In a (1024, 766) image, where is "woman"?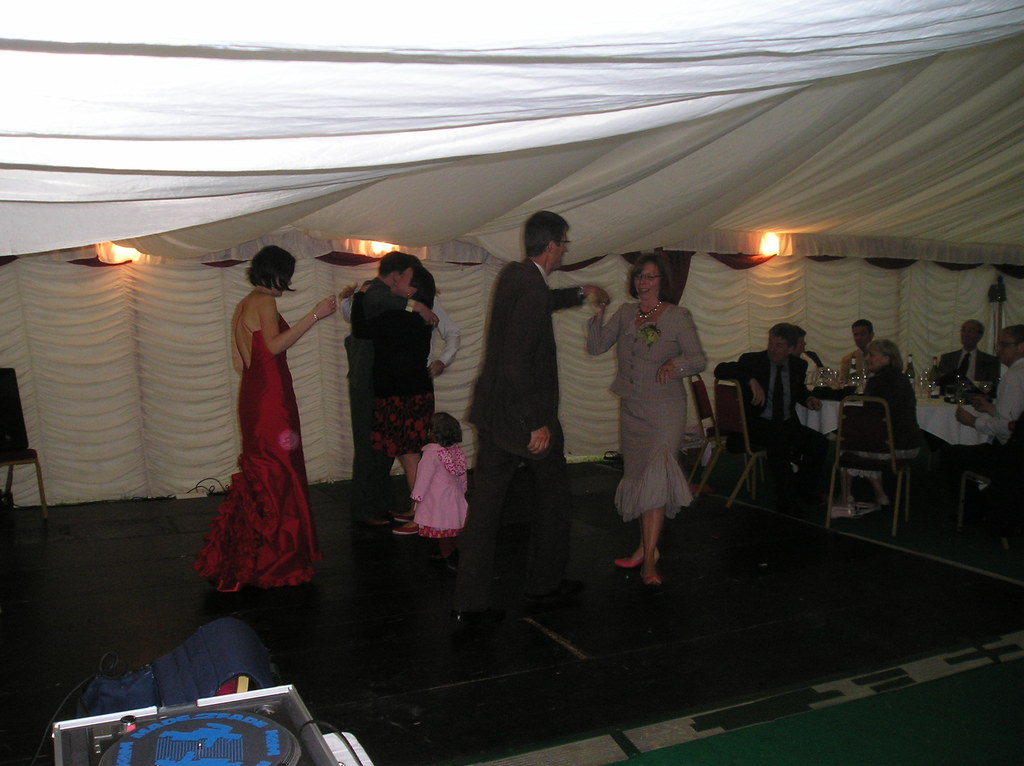
[left=583, top=246, right=707, bottom=580].
